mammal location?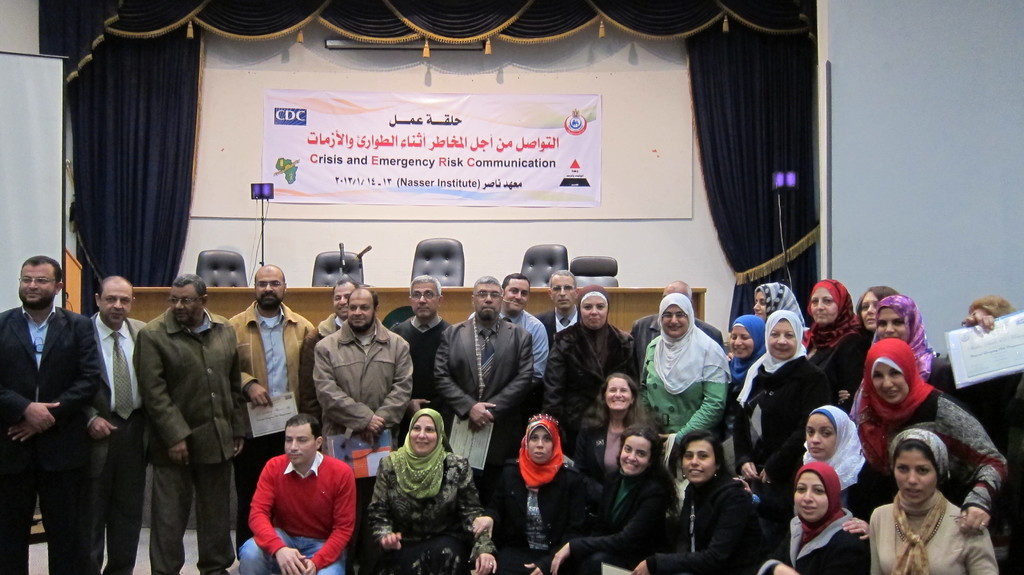
pyautogui.locateOnScreen(792, 400, 900, 524)
